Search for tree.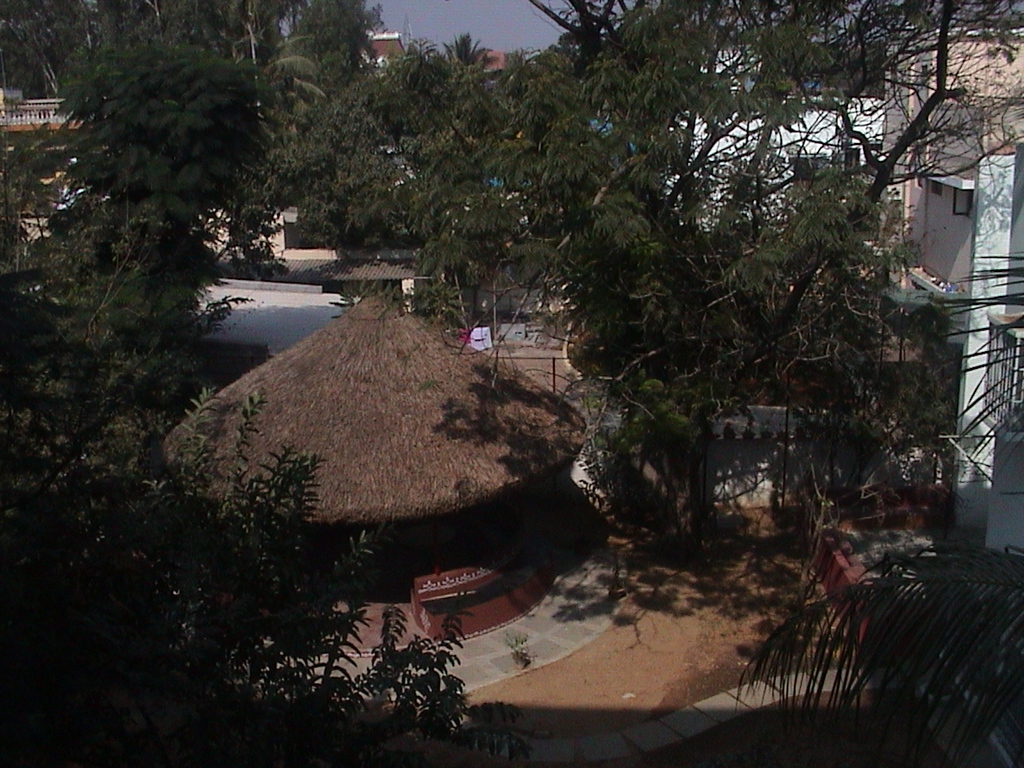
Found at [281, 95, 414, 268].
